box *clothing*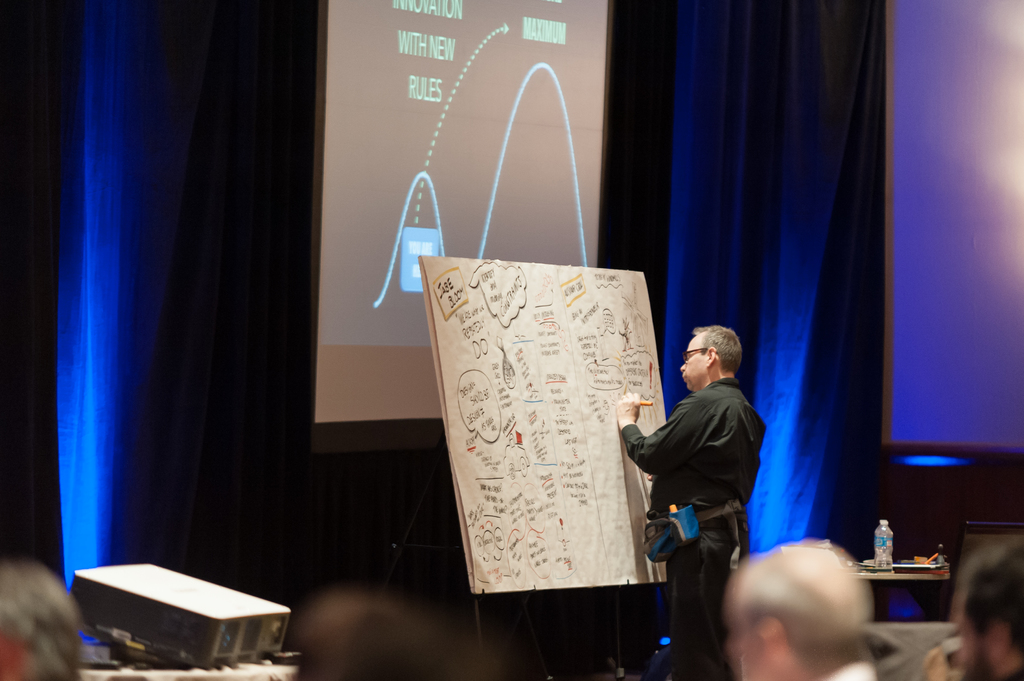
<box>628,360,778,597</box>
